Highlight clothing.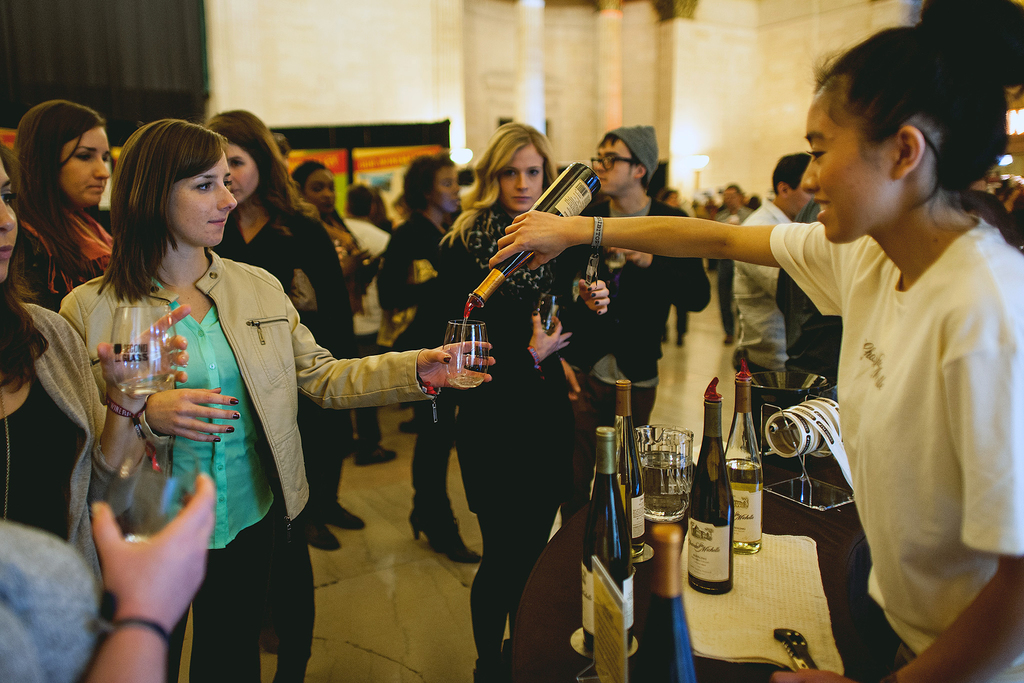
Highlighted region: <box>560,185,714,445</box>.
